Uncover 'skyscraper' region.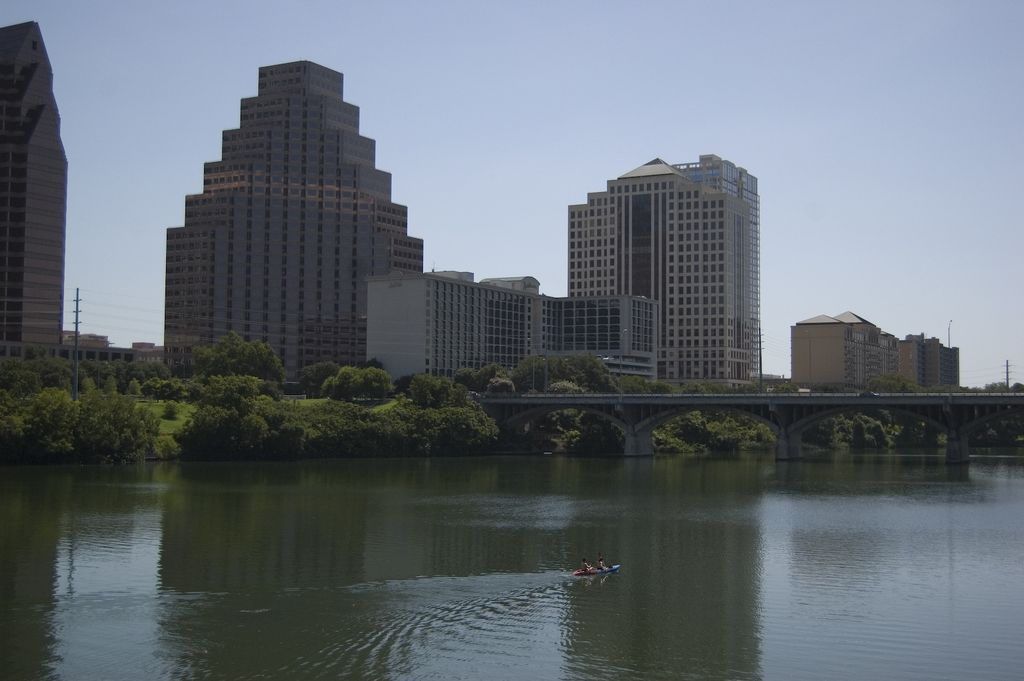
Uncovered: detection(564, 147, 765, 386).
